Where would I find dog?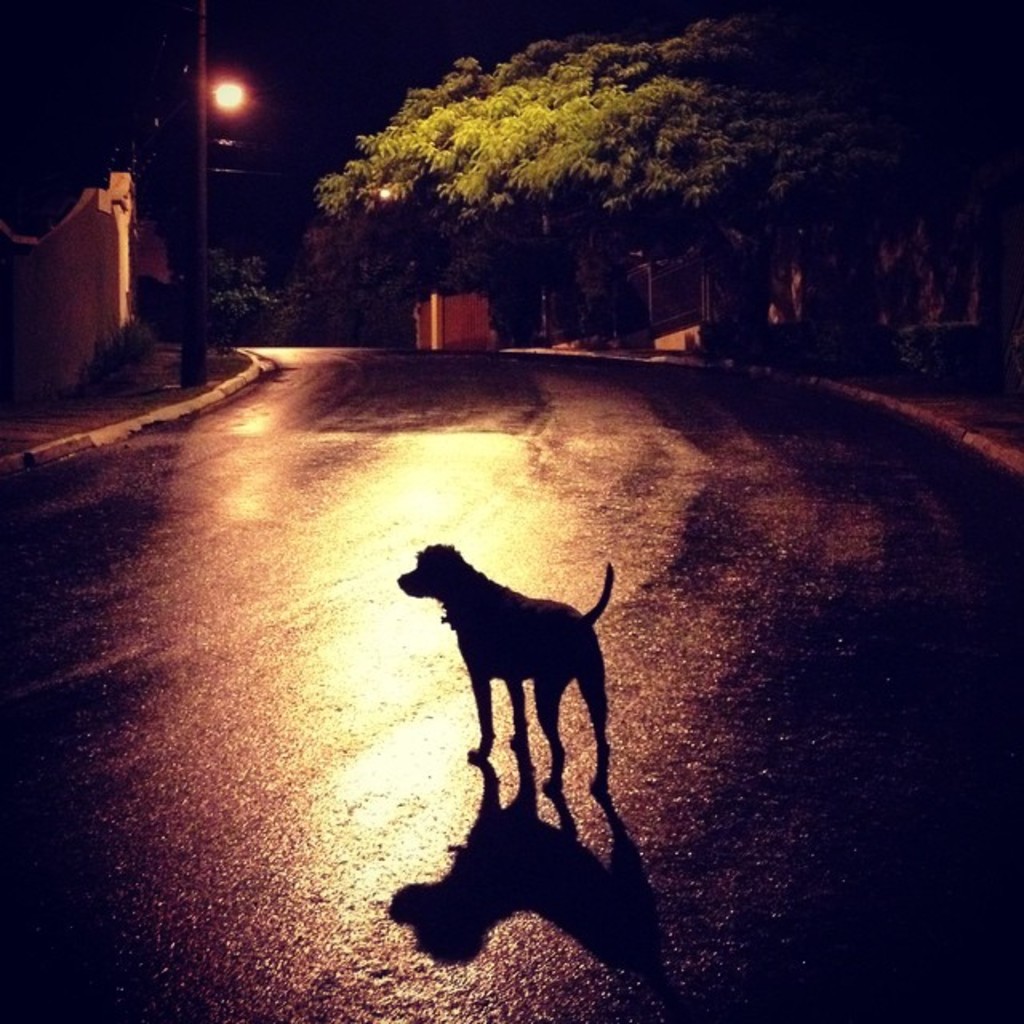
At x1=390 y1=542 x2=616 y2=797.
